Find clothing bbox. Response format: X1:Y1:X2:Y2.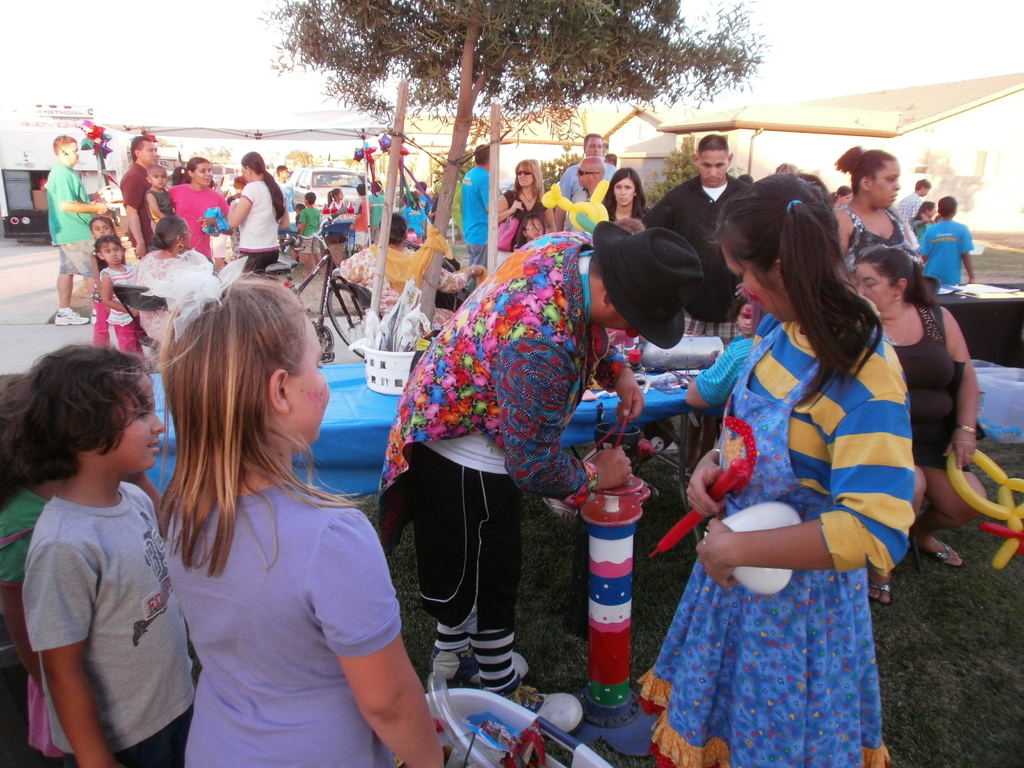
666:300:922:732.
